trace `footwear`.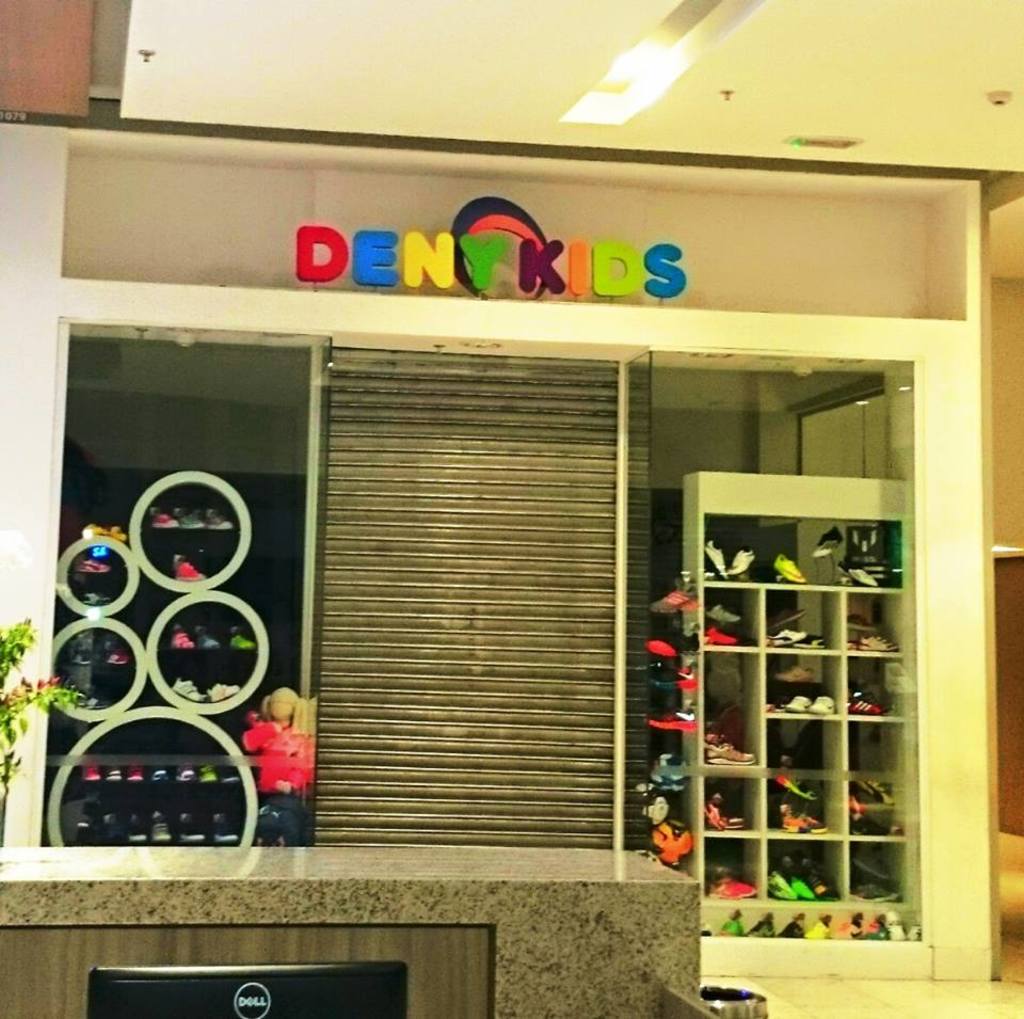
Traced to crop(180, 510, 199, 529).
